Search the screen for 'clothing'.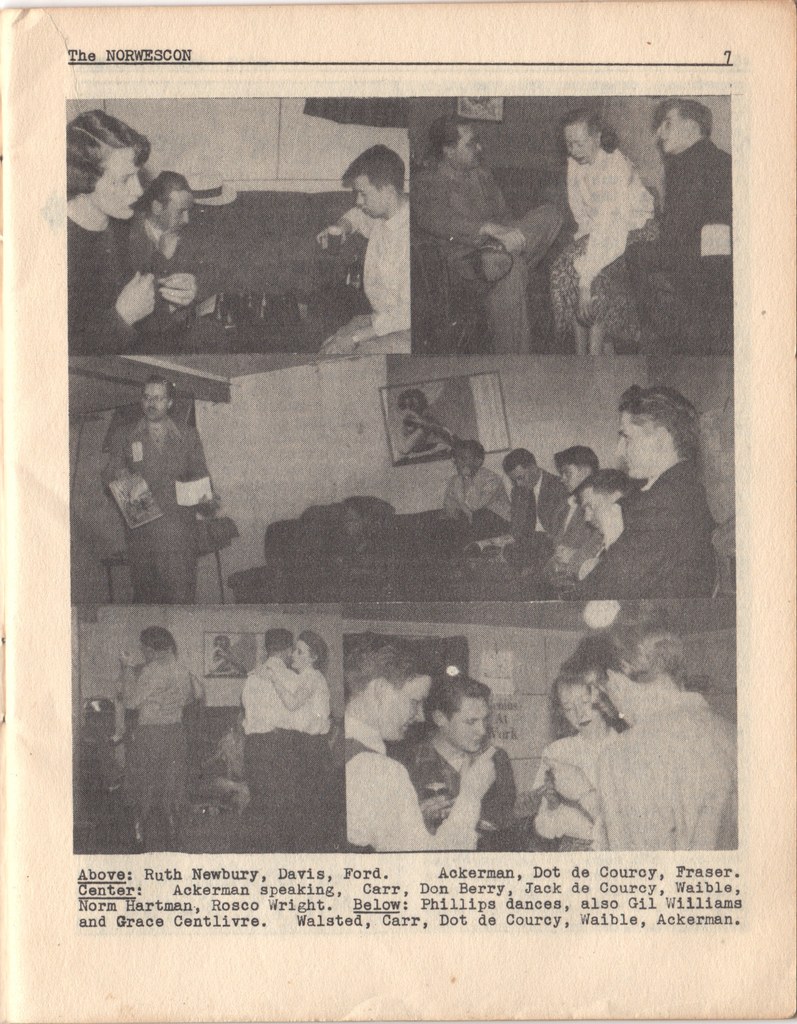
Found at 551:148:657:344.
